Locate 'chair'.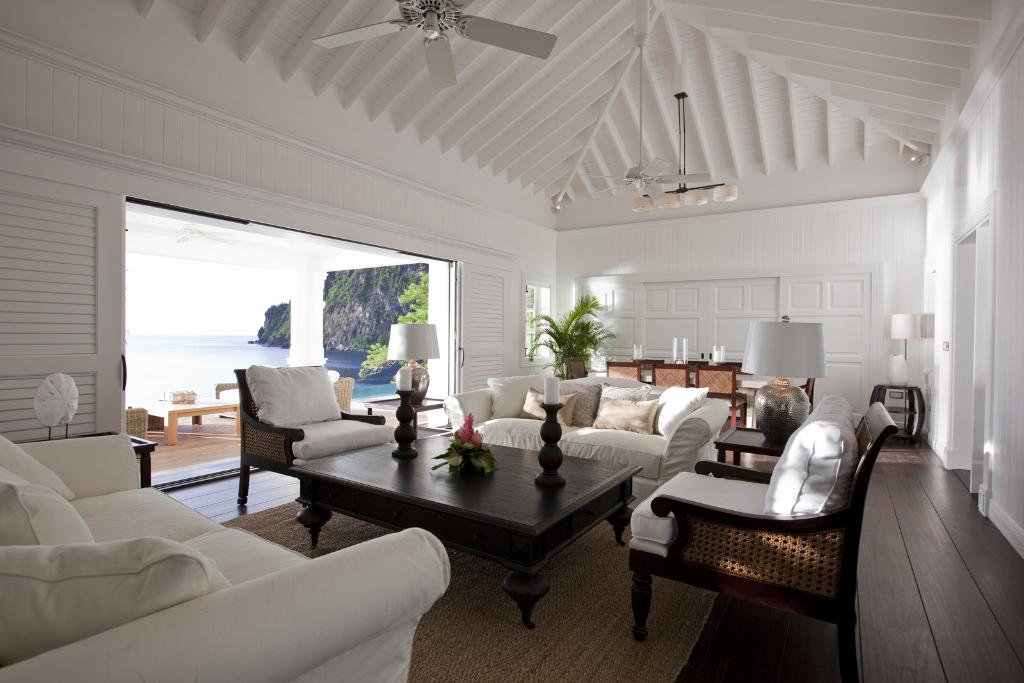
Bounding box: [716, 358, 742, 373].
